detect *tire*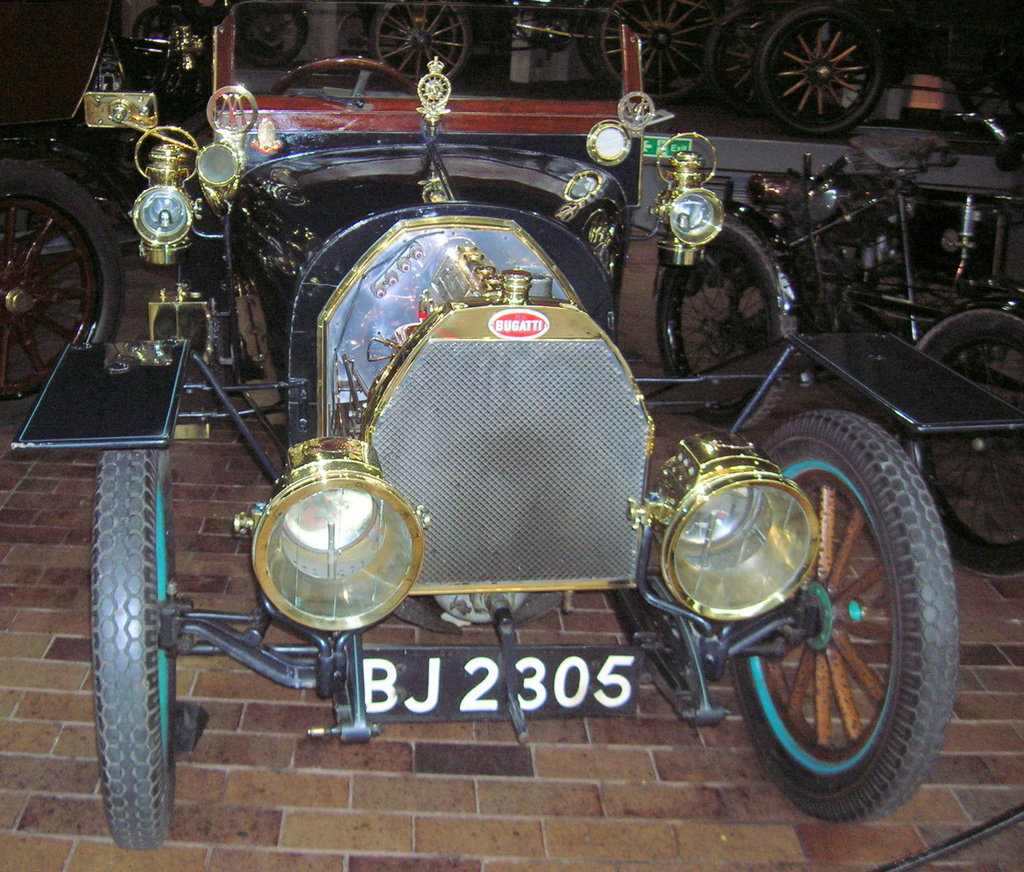
(336, 12, 368, 54)
